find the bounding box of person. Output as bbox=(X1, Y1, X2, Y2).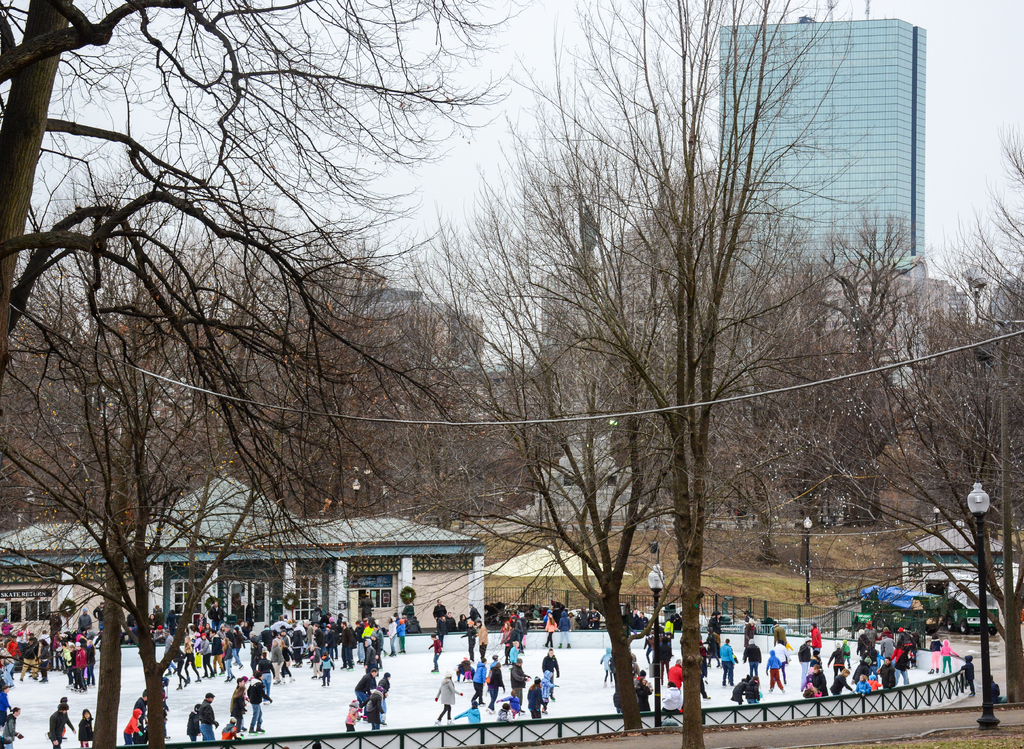
bbox=(430, 675, 459, 724).
